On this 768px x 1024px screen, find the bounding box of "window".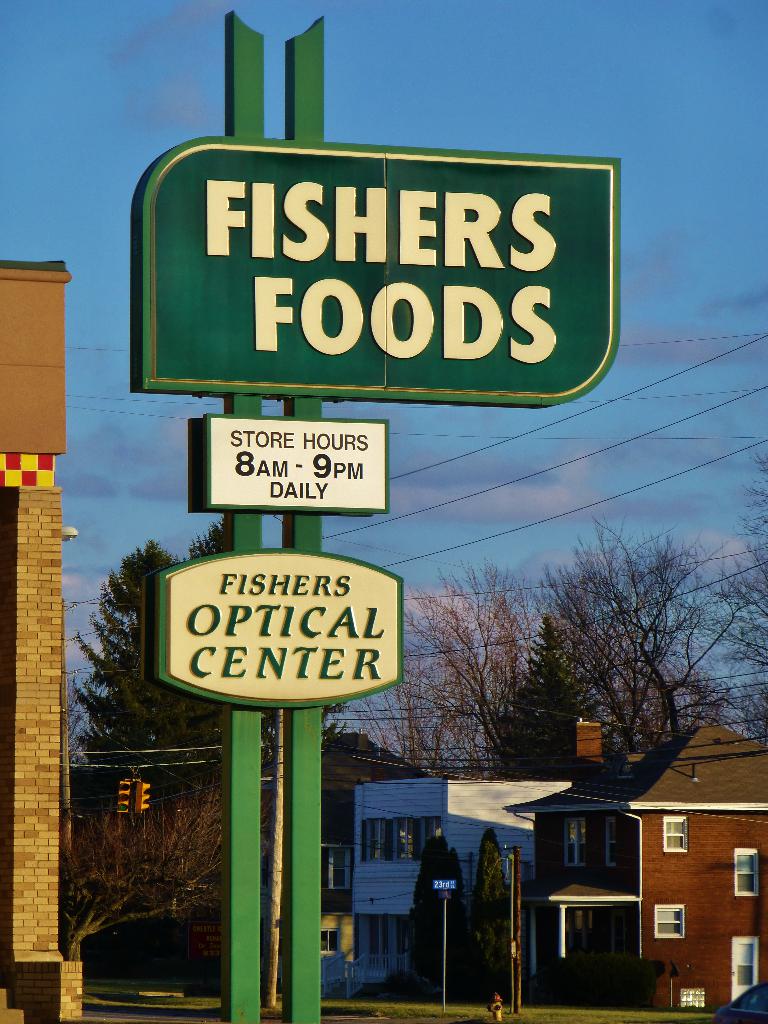
Bounding box: crop(562, 817, 588, 871).
